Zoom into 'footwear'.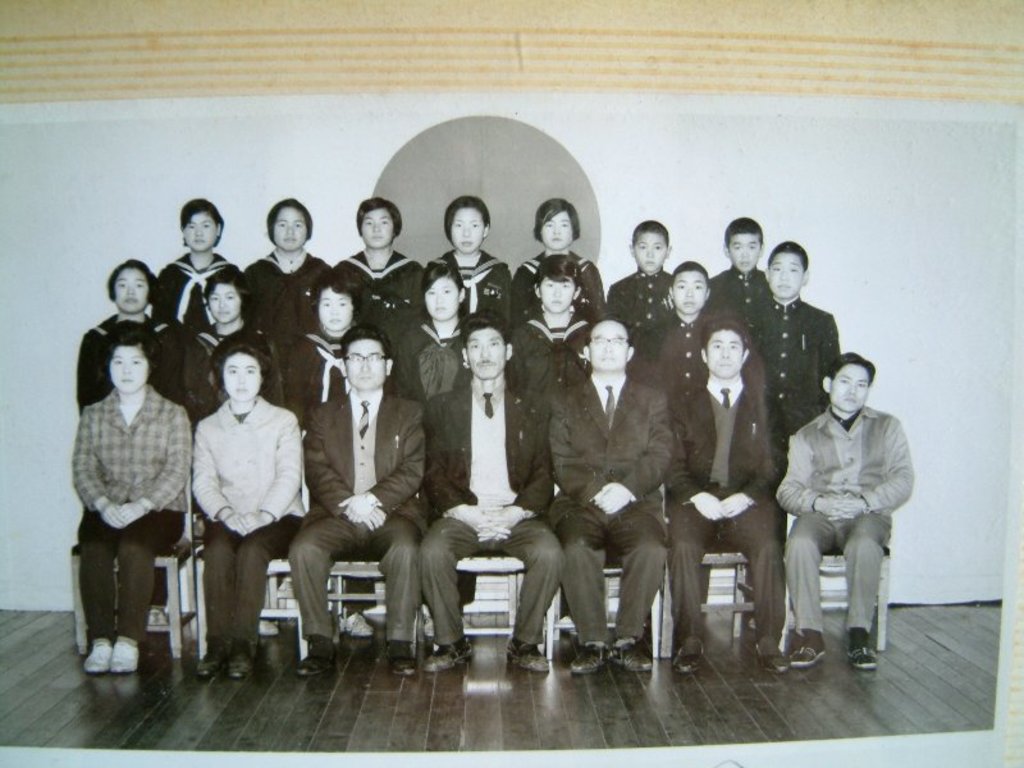
Zoom target: bbox(78, 636, 106, 675).
